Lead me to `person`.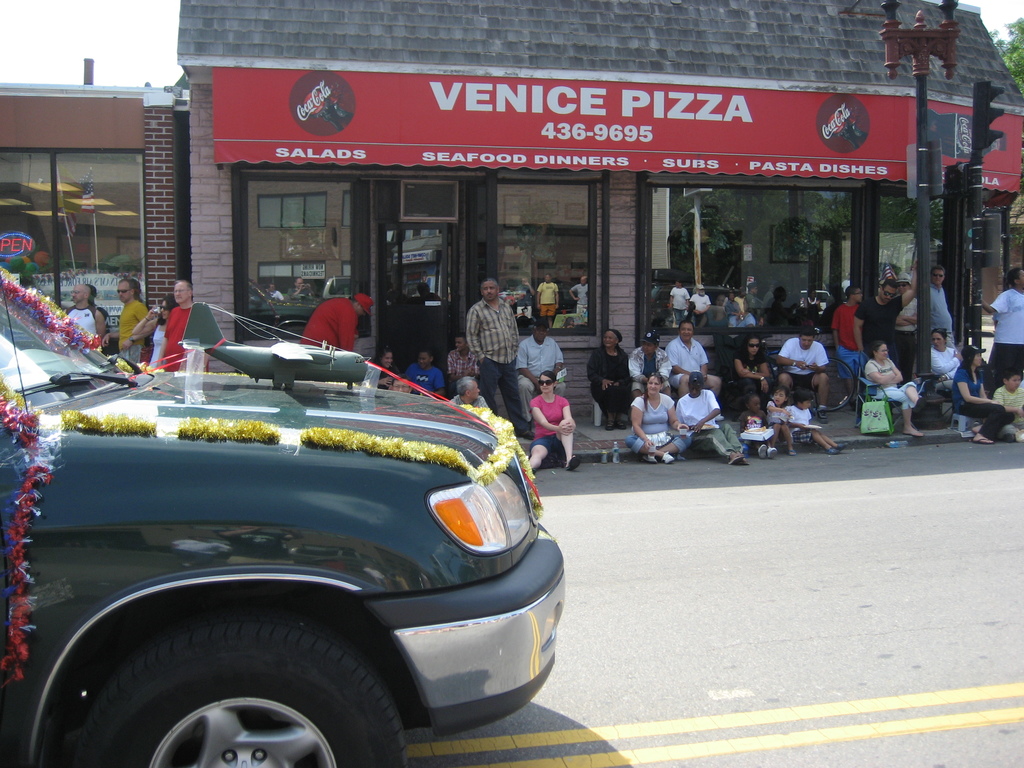
Lead to [x1=676, y1=371, x2=744, y2=463].
